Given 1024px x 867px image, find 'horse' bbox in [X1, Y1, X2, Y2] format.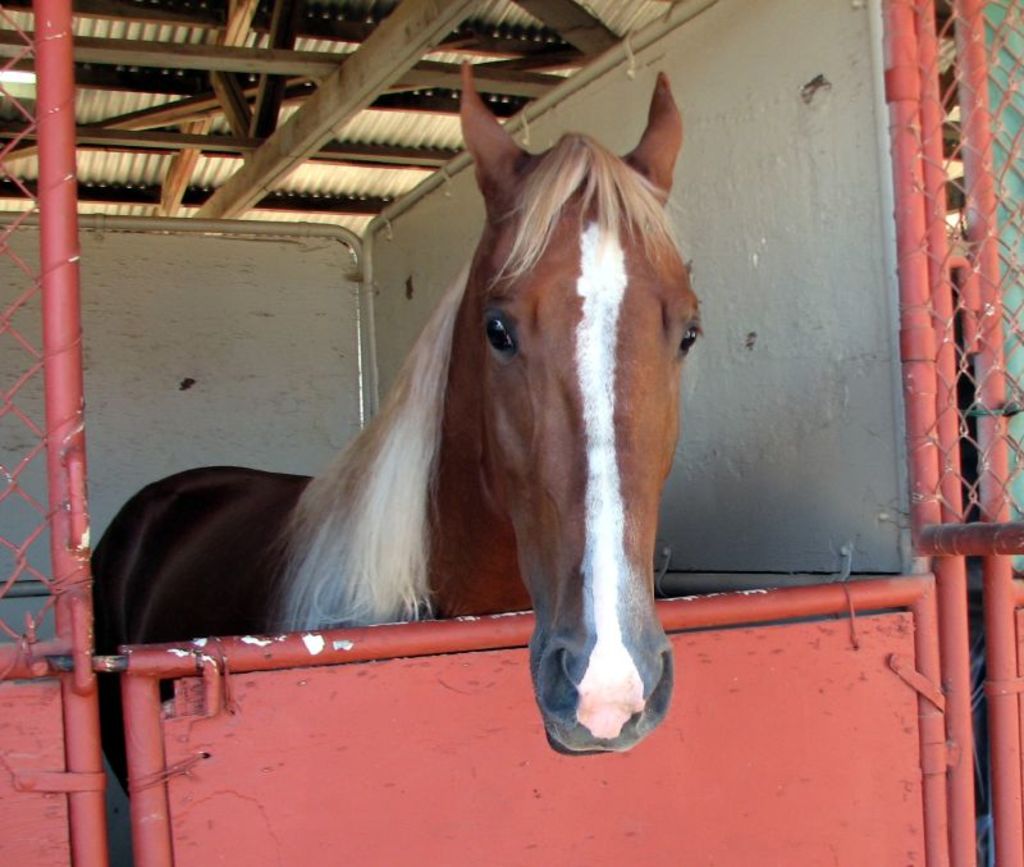
[81, 55, 704, 804].
